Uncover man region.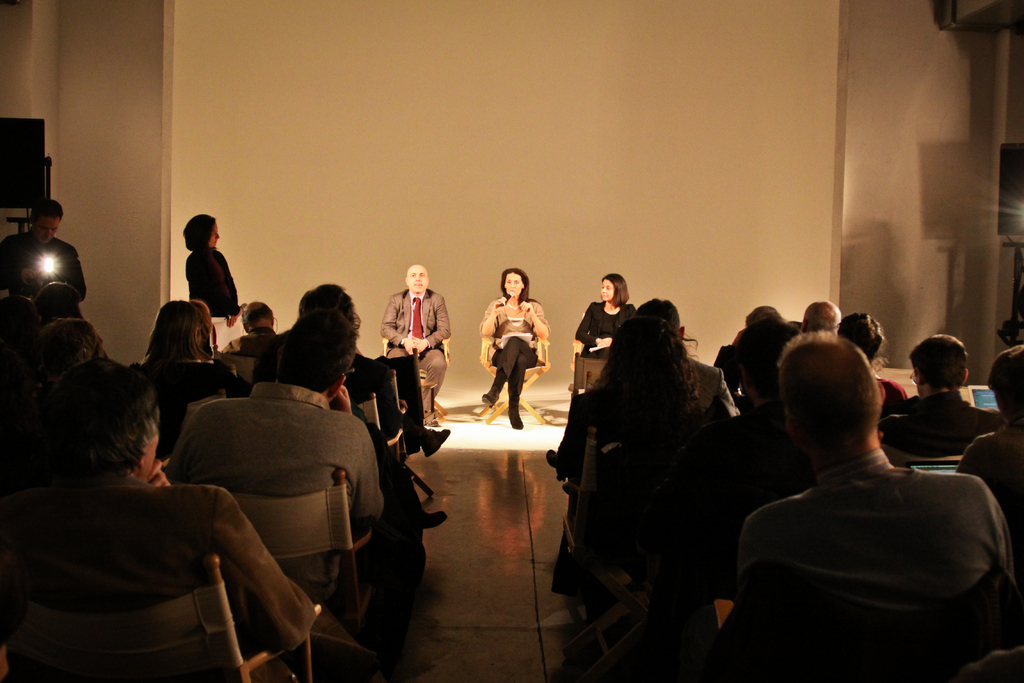
Uncovered: 13/202/69/332.
